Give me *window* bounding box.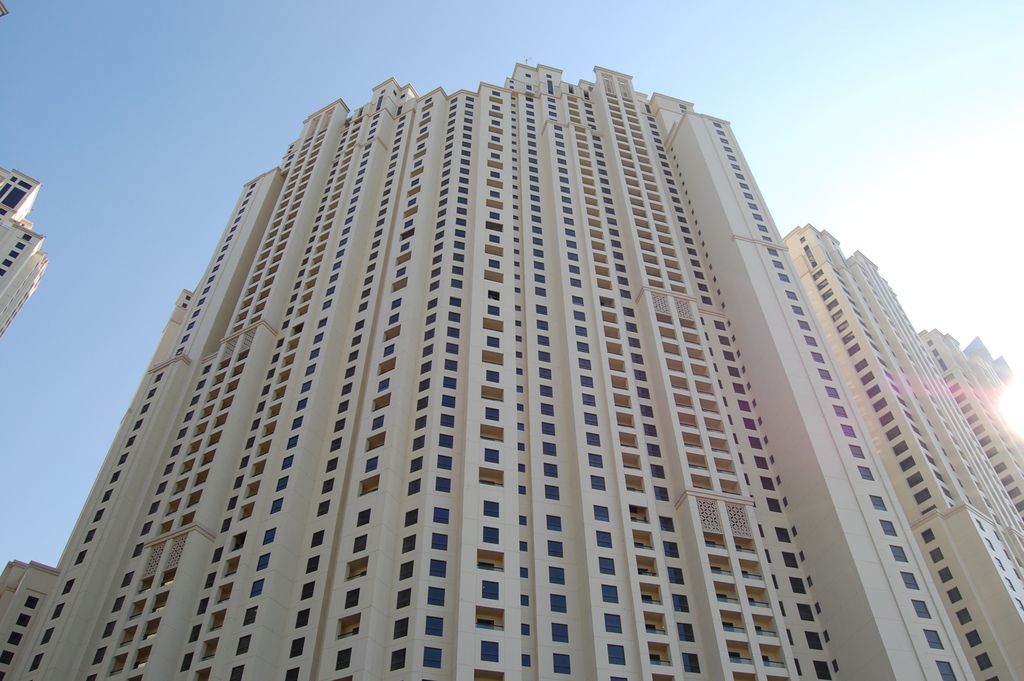
left=277, top=336, right=285, bottom=349.
